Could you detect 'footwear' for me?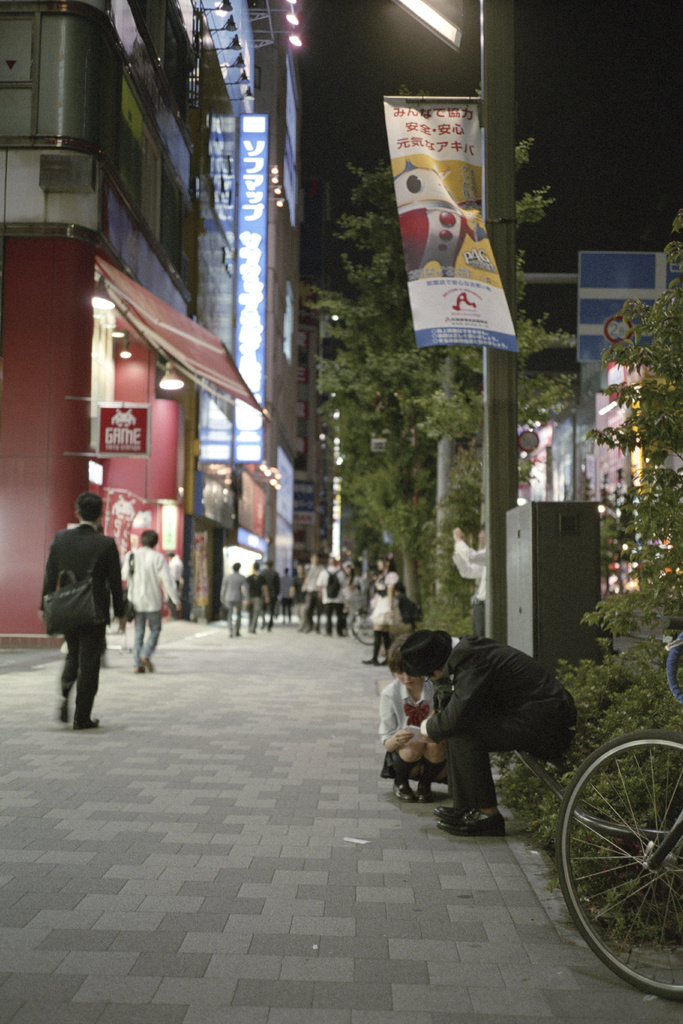
Detection result: 415, 776, 432, 803.
